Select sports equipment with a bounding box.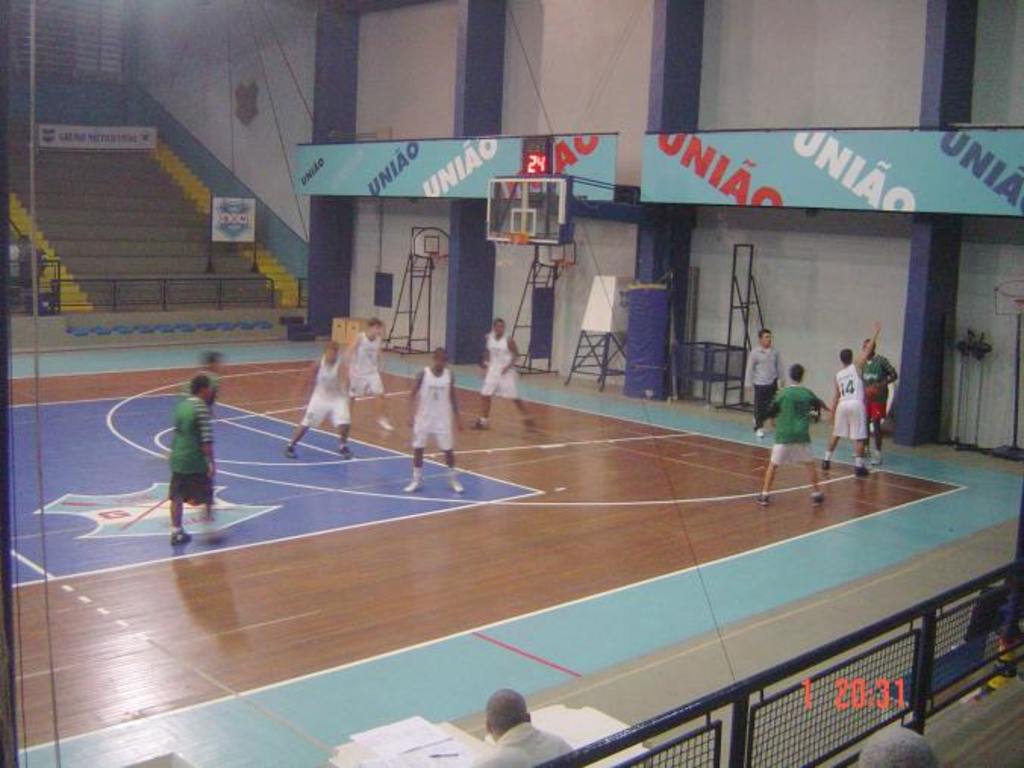
l=167, t=395, r=215, b=479.
